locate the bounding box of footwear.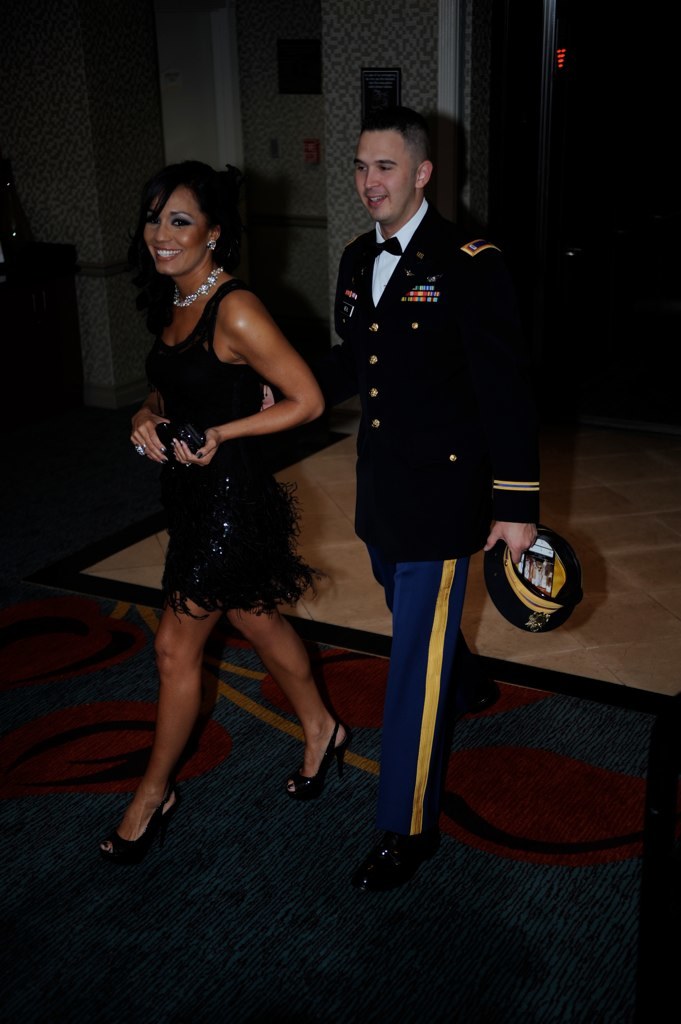
Bounding box: [x1=284, y1=719, x2=351, y2=790].
